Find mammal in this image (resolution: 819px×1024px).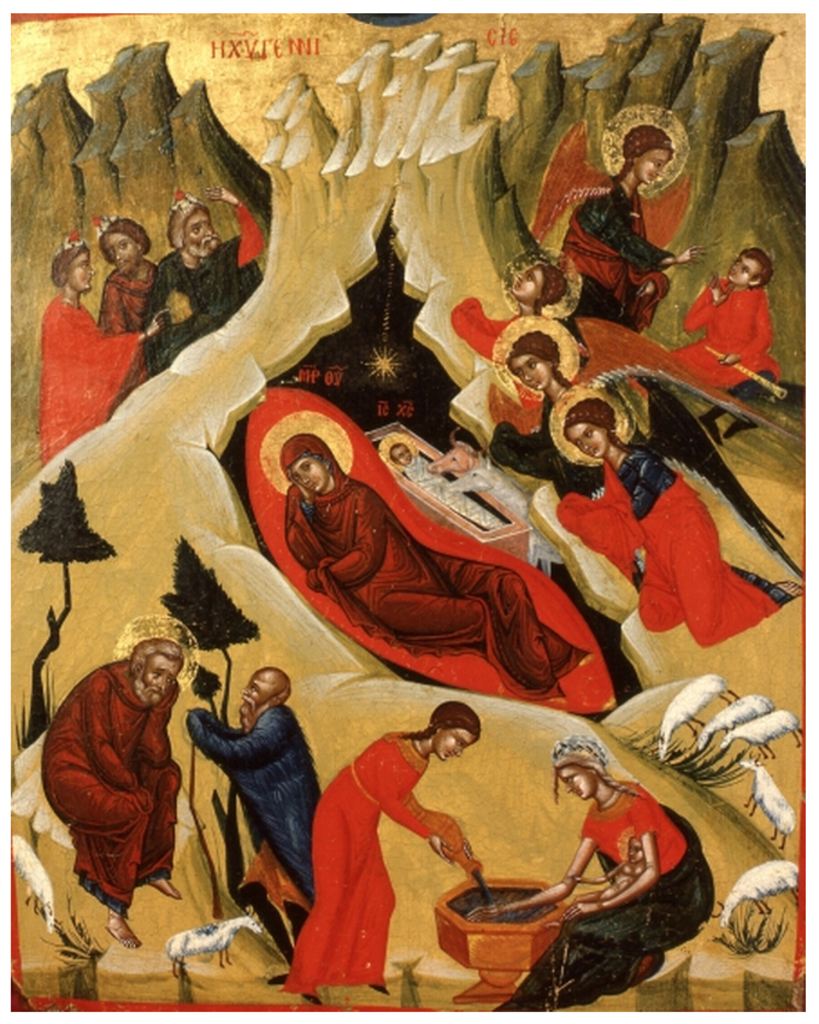
pyautogui.locateOnScreen(164, 904, 265, 989).
